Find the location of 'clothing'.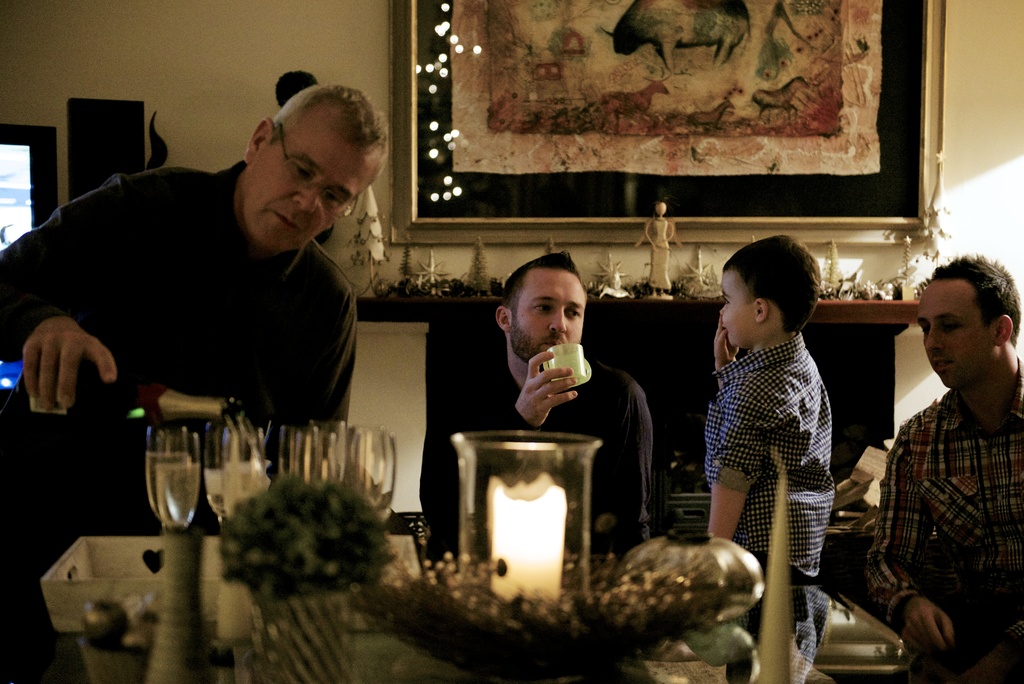
Location: [845,319,1011,665].
